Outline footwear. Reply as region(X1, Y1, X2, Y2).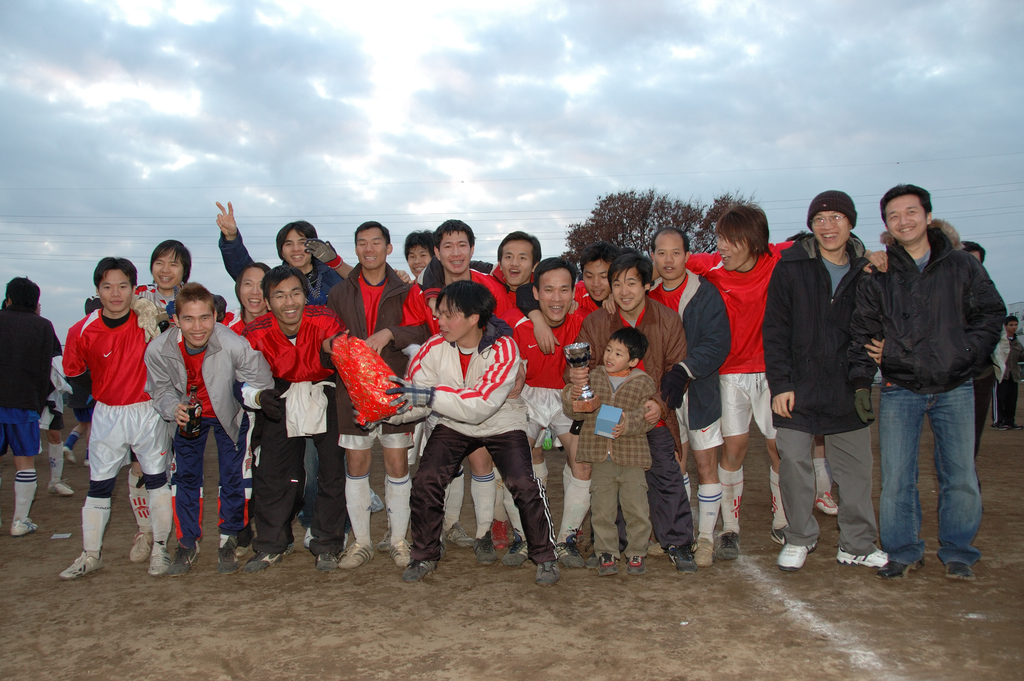
region(301, 527, 317, 549).
